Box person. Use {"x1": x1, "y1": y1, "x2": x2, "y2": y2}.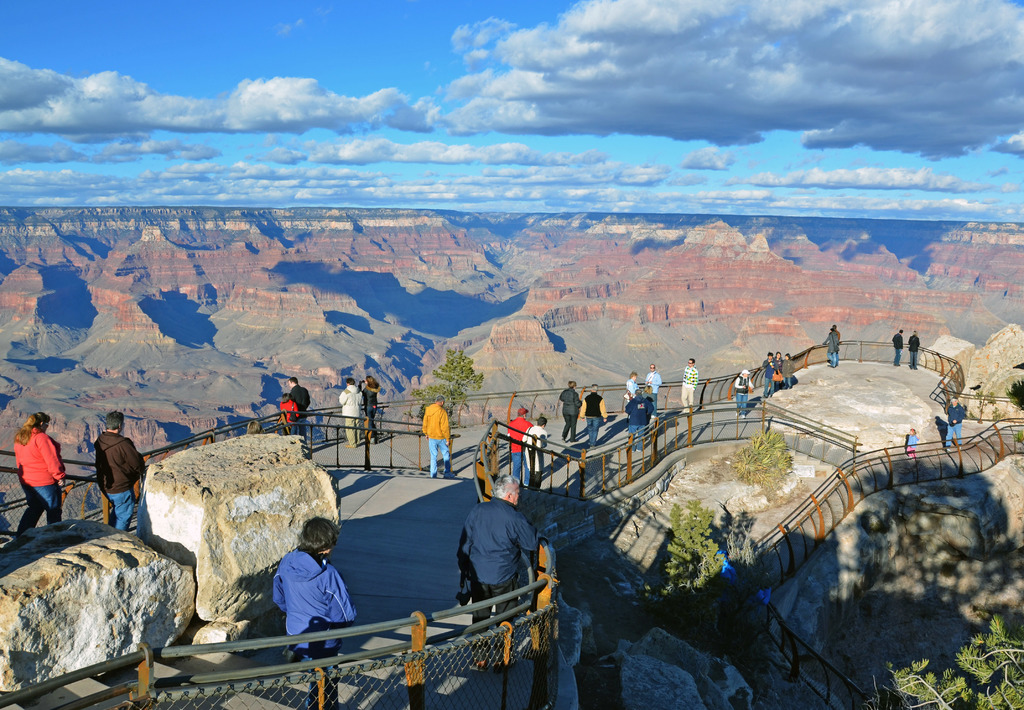
{"x1": 93, "y1": 409, "x2": 146, "y2": 532}.
